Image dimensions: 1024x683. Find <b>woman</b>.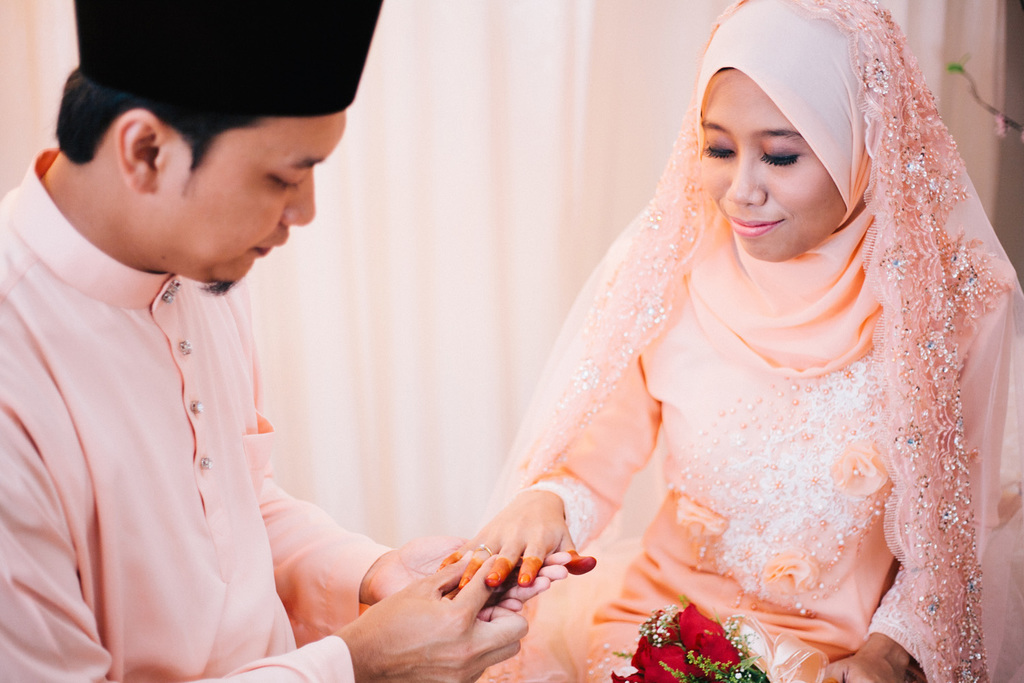
pyautogui.locateOnScreen(438, 0, 1023, 682).
